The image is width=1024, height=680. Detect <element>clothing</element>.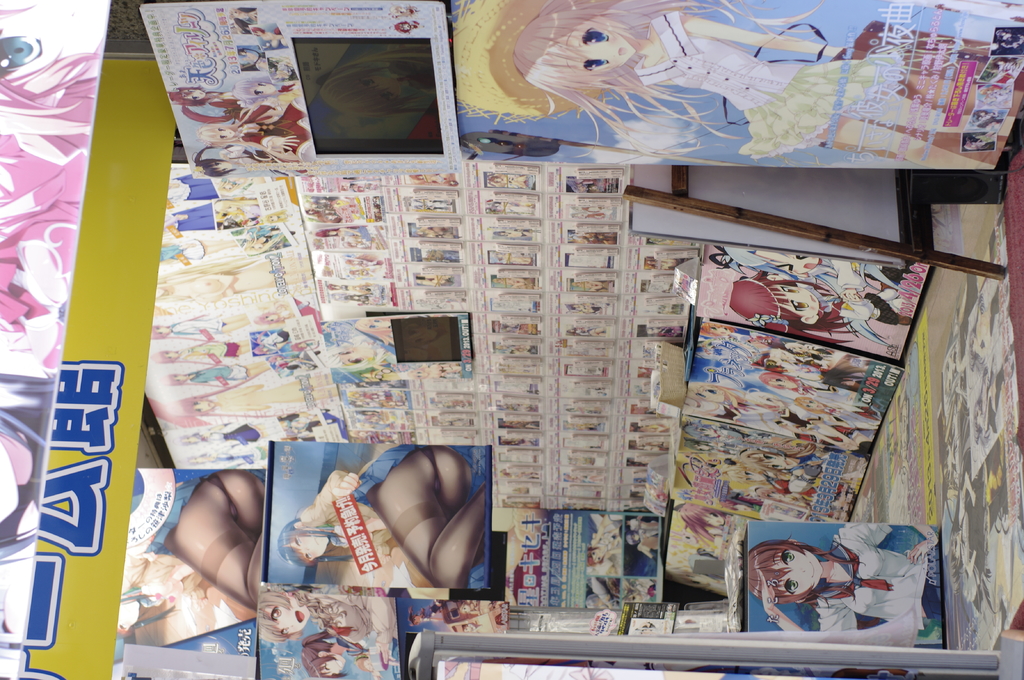
Detection: (x1=839, y1=523, x2=945, y2=628).
